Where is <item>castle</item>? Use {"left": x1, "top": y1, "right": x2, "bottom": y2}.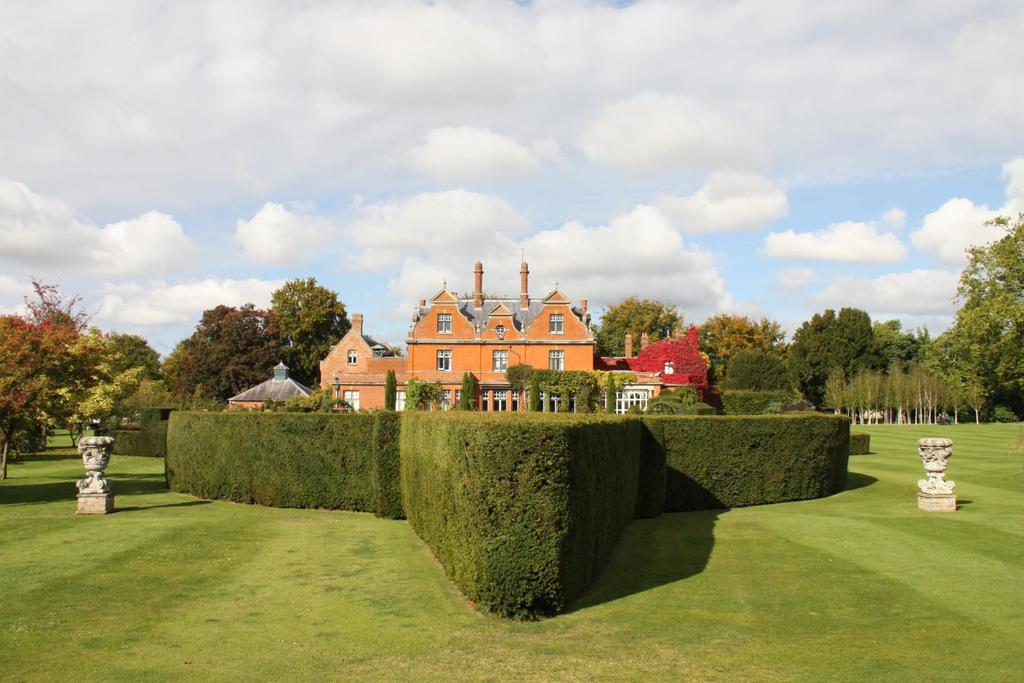
{"left": 314, "top": 241, "right": 698, "bottom": 409}.
